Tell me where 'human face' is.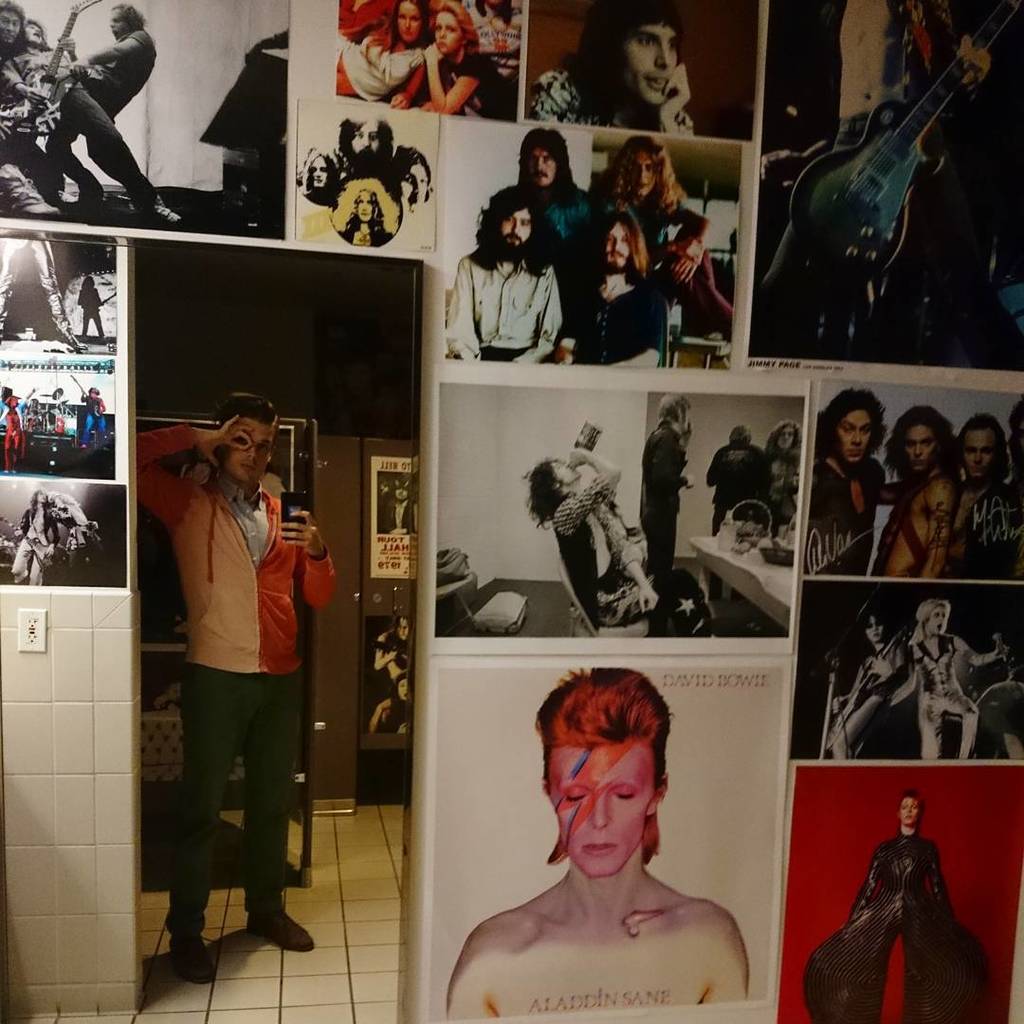
'human face' is at bbox(899, 796, 921, 825).
